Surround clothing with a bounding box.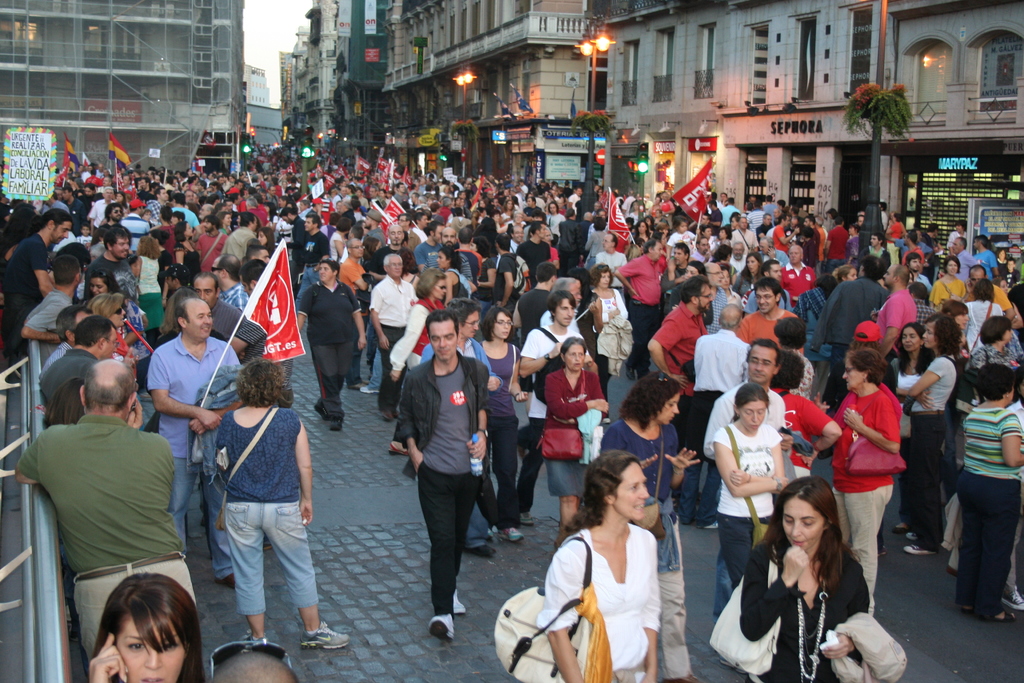
<region>410, 237, 446, 272</region>.
